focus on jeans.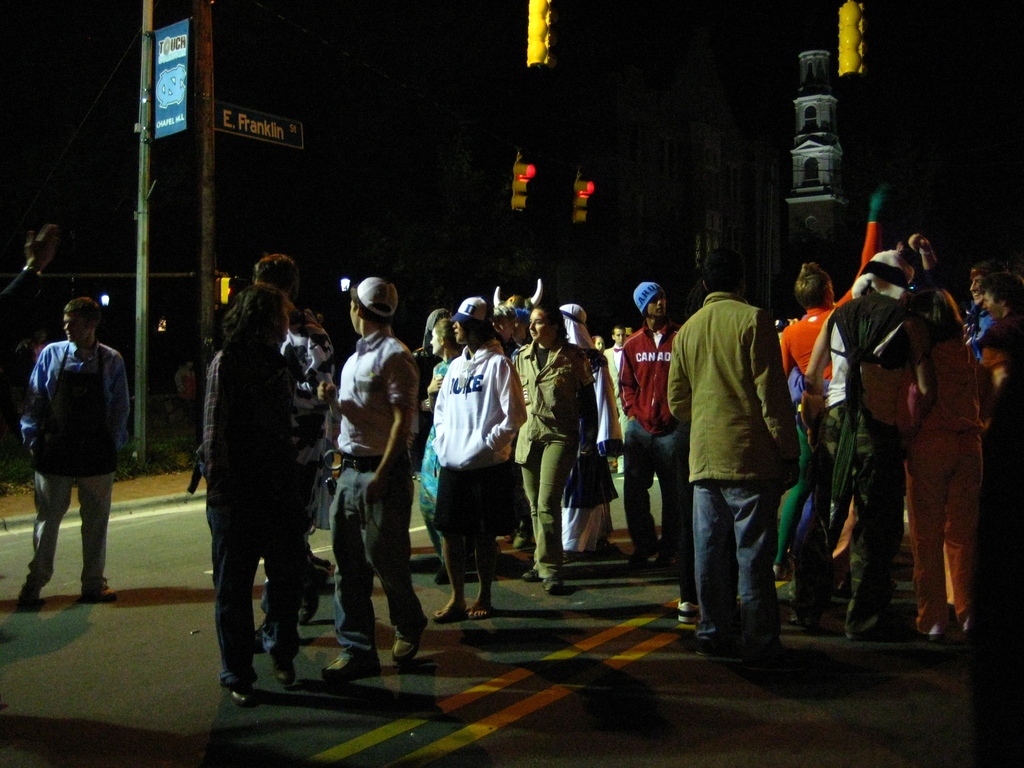
Focused at box=[691, 480, 776, 659].
